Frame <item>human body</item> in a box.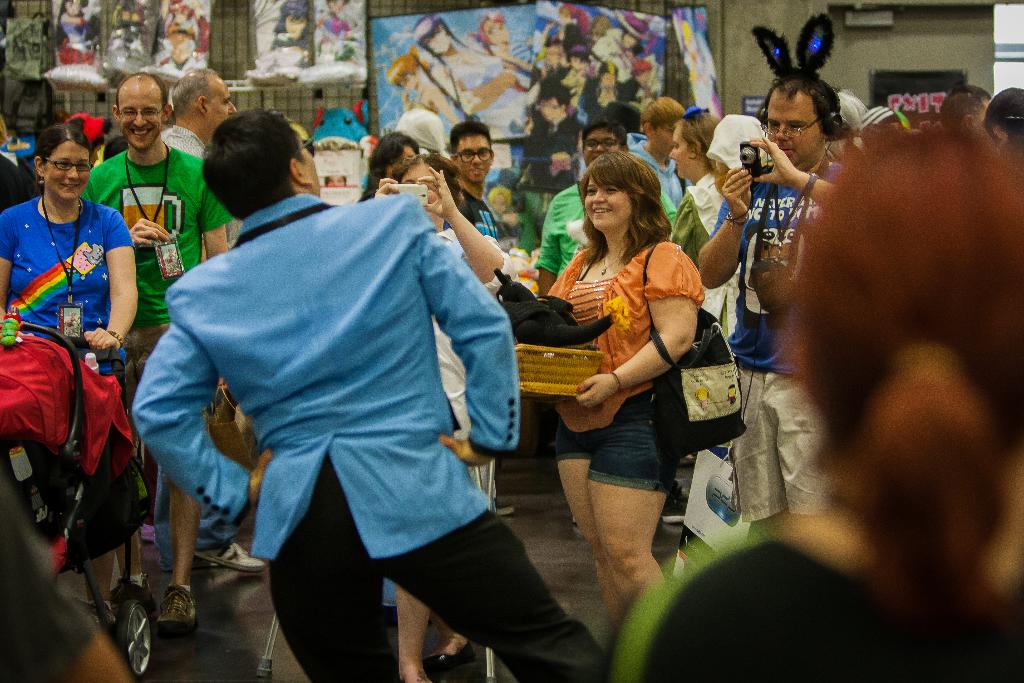
detection(319, 10, 349, 54).
